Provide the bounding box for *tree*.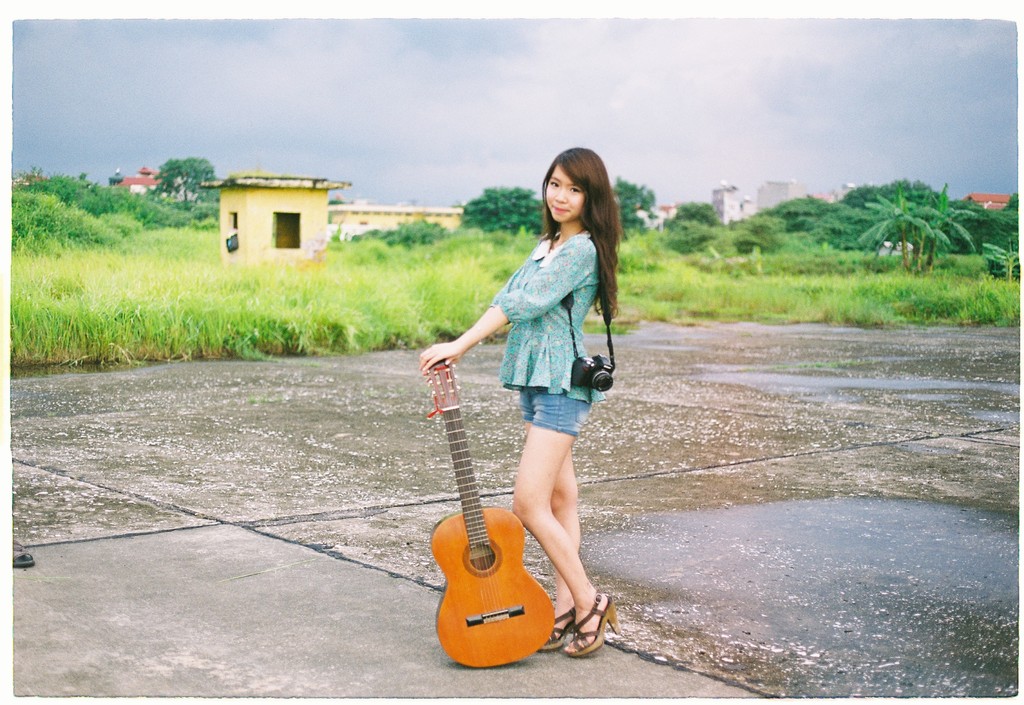
[x1=609, y1=174, x2=650, y2=227].
